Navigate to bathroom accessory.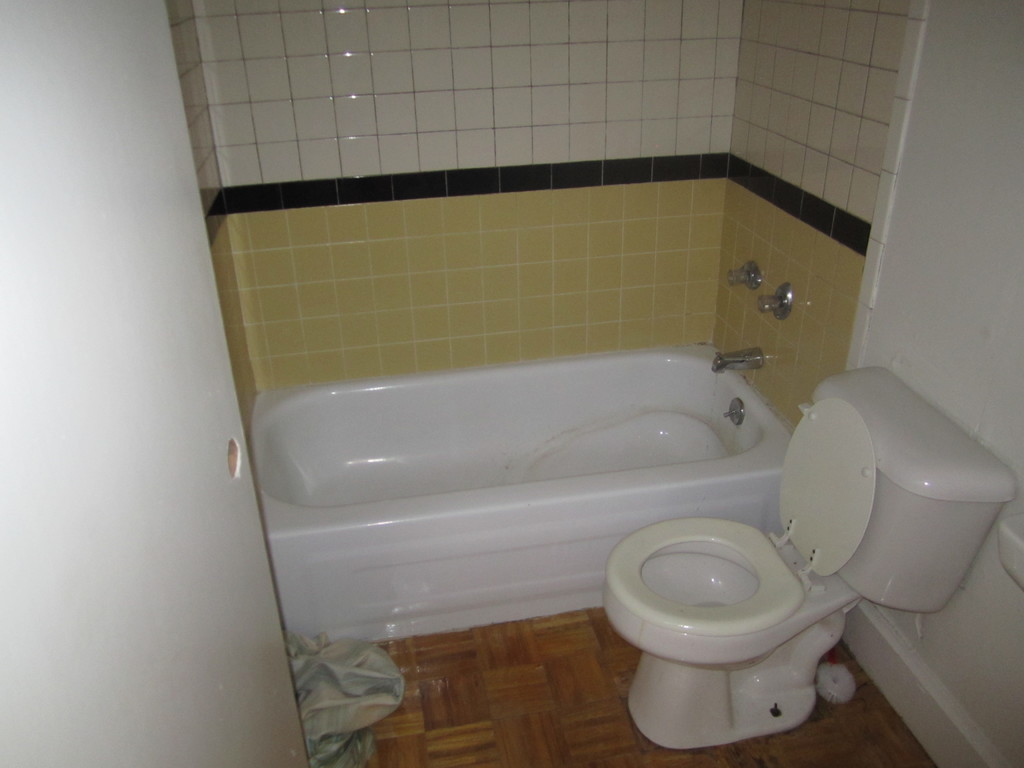
Navigation target: <bbox>721, 260, 765, 292</bbox>.
